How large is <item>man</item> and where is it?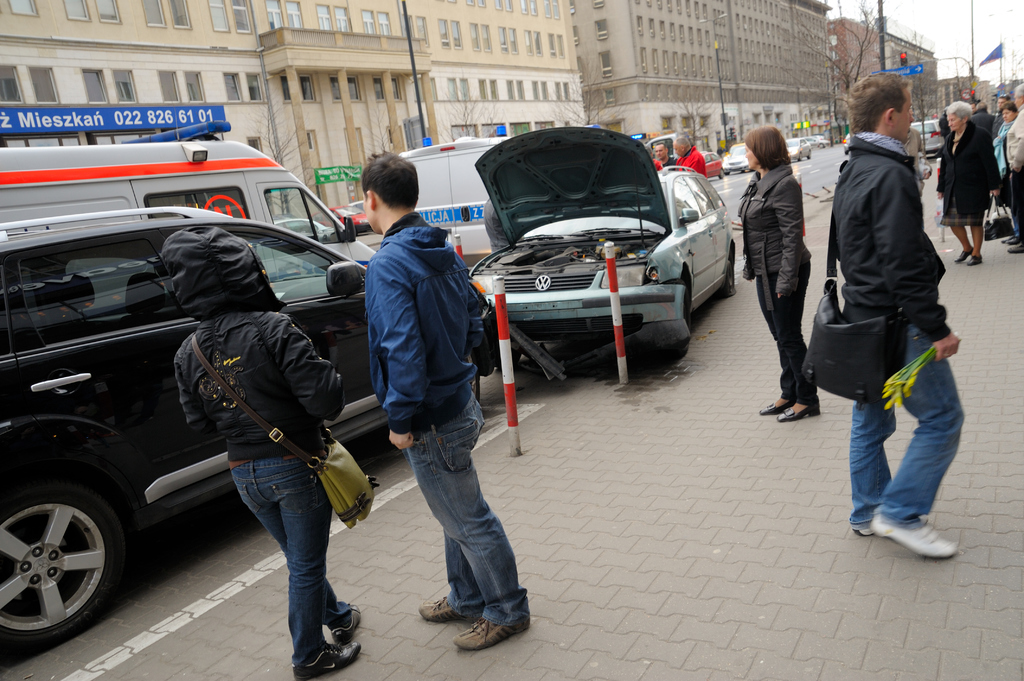
Bounding box: x1=362, y1=153, x2=531, y2=663.
